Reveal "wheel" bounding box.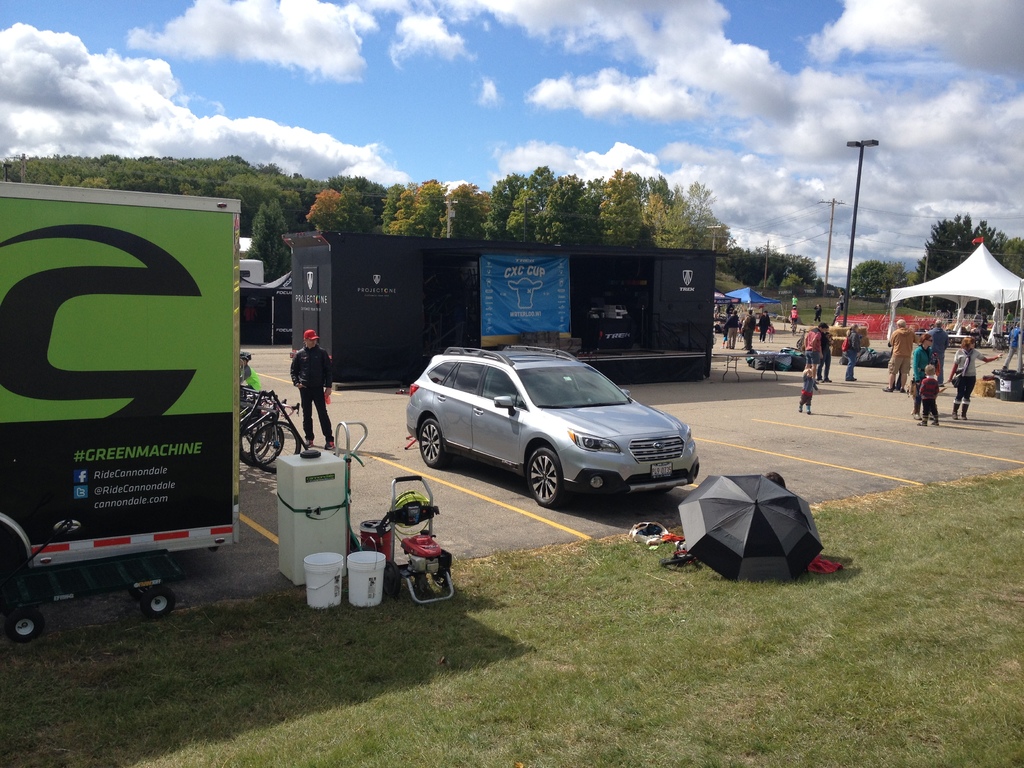
Revealed: [418,415,452,467].
